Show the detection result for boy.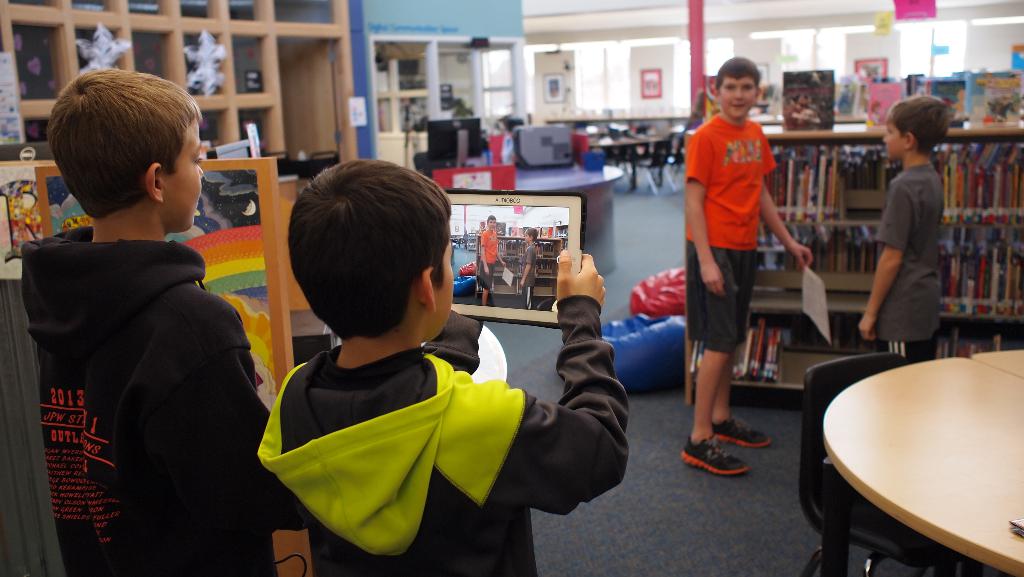
(x1=676, y1=55, x2=820, y2=457).
